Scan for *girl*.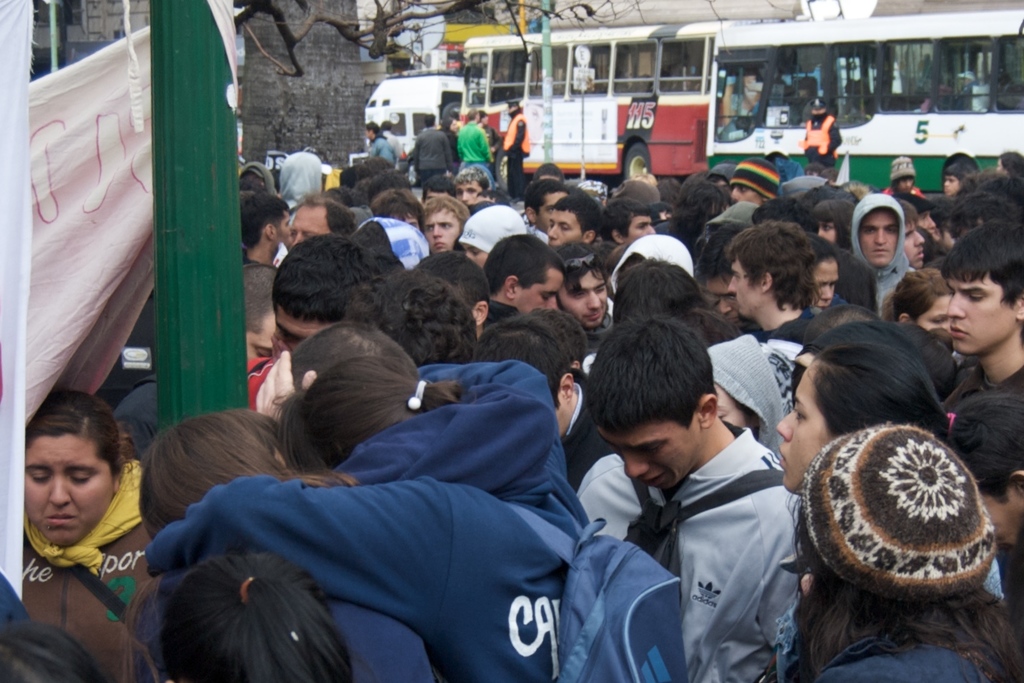
Scan result: bbox=(148, 406, 444, 682).
